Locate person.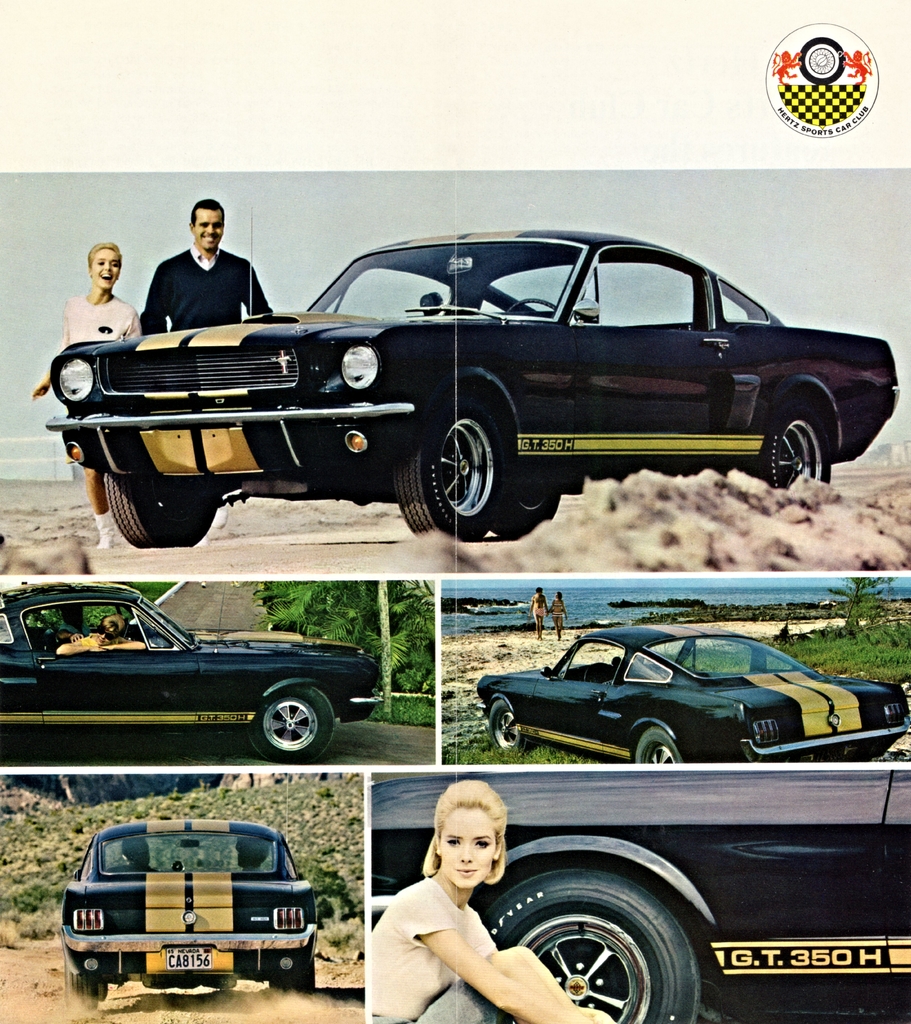
Bounding box: x1=547 y1=588 x2=566 y2=638.
